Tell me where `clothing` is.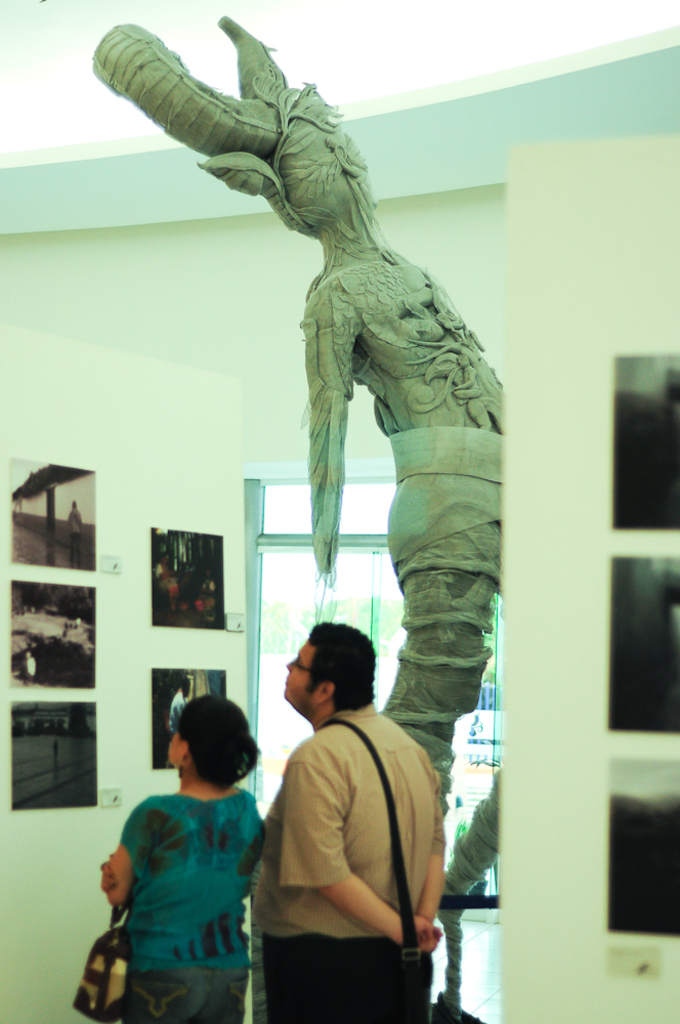
`clothing` is at detection(118, 788, 267, 972).
